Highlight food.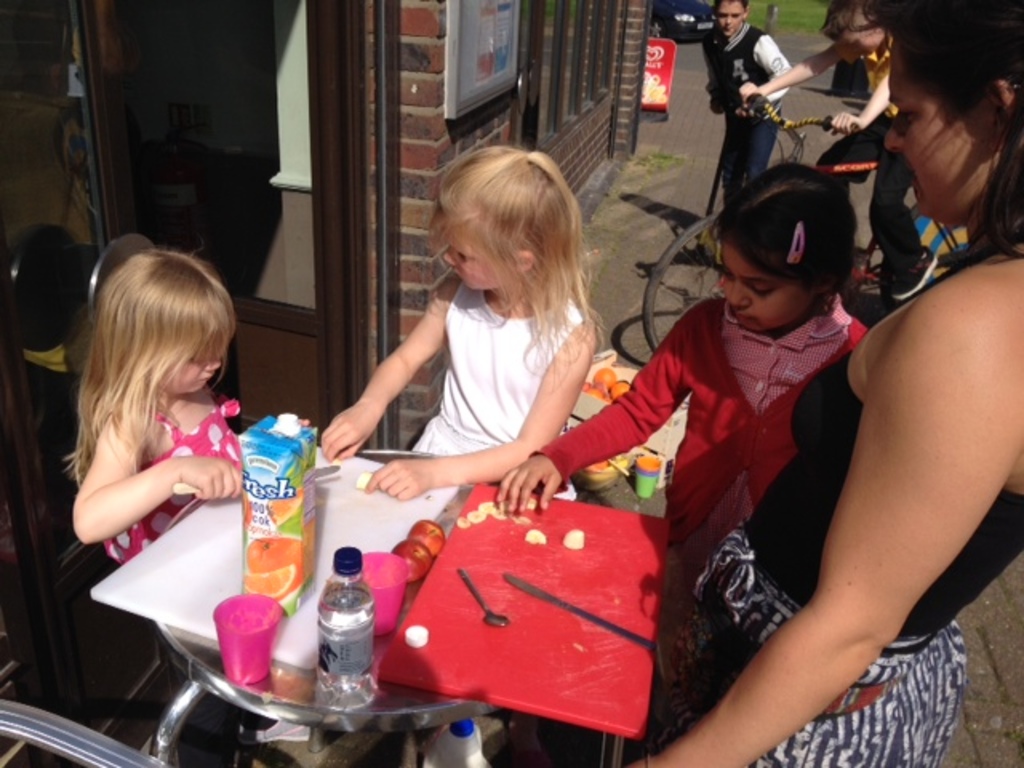
Highlighted region: Rect(240, 494, 254, 523).
